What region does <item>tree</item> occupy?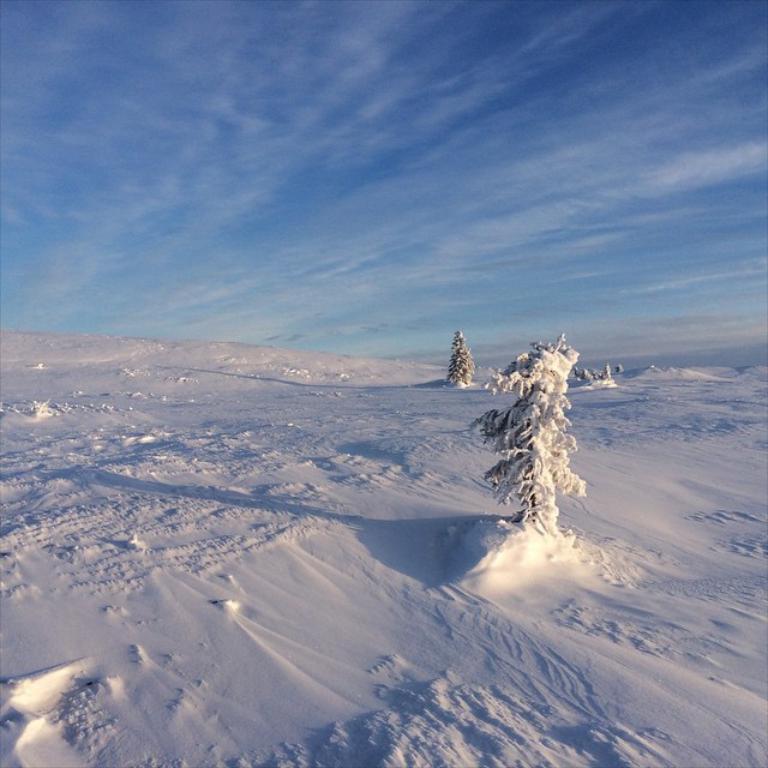
pyautogui.locateOnScreen(473, 329, 586, 520).
